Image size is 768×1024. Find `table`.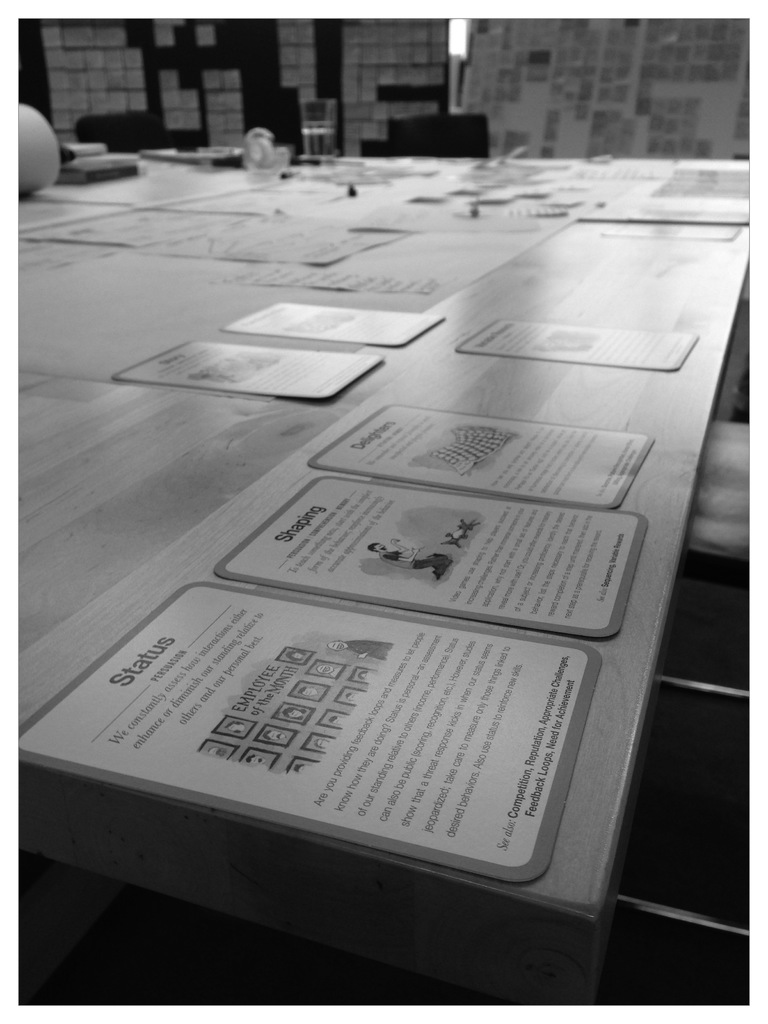
(left=11, top=109, right=750, bottom=1023).
